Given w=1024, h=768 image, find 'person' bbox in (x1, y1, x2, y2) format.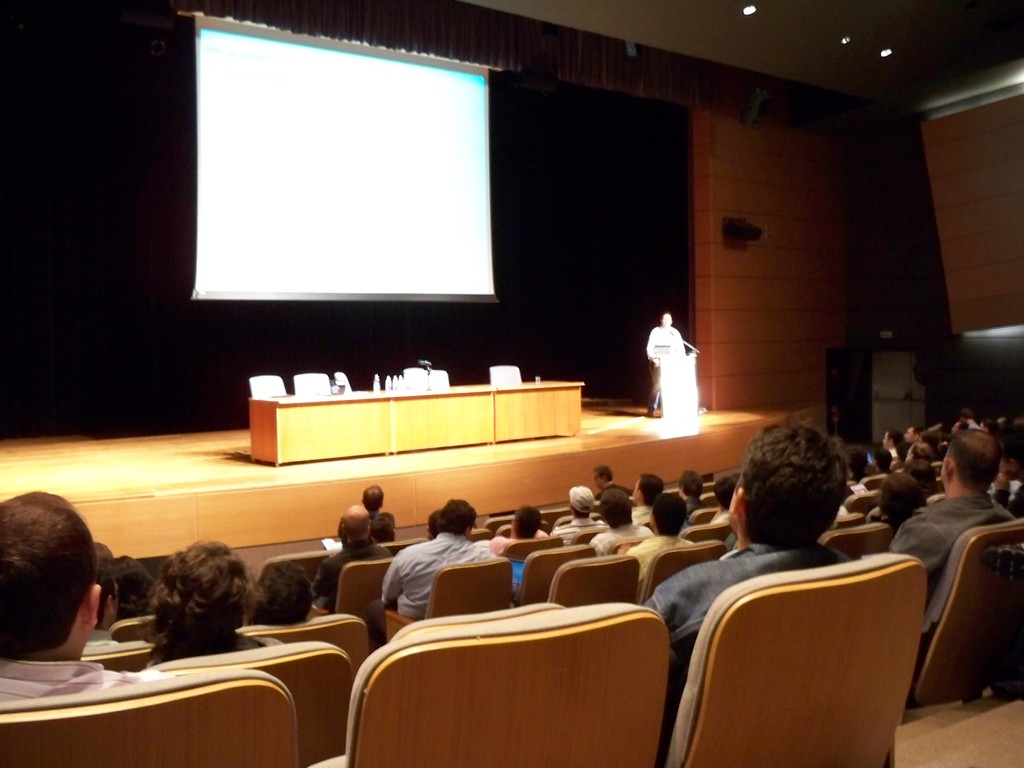
(869, 467, 934, 534).
